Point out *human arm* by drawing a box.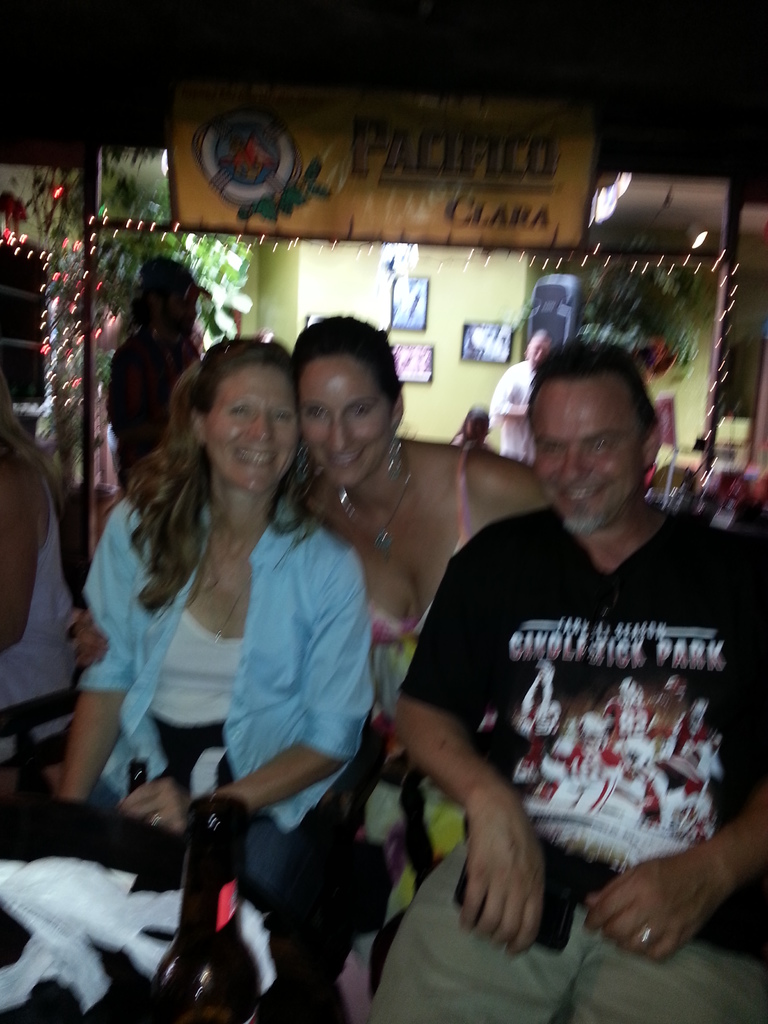
57:600:111:676.
